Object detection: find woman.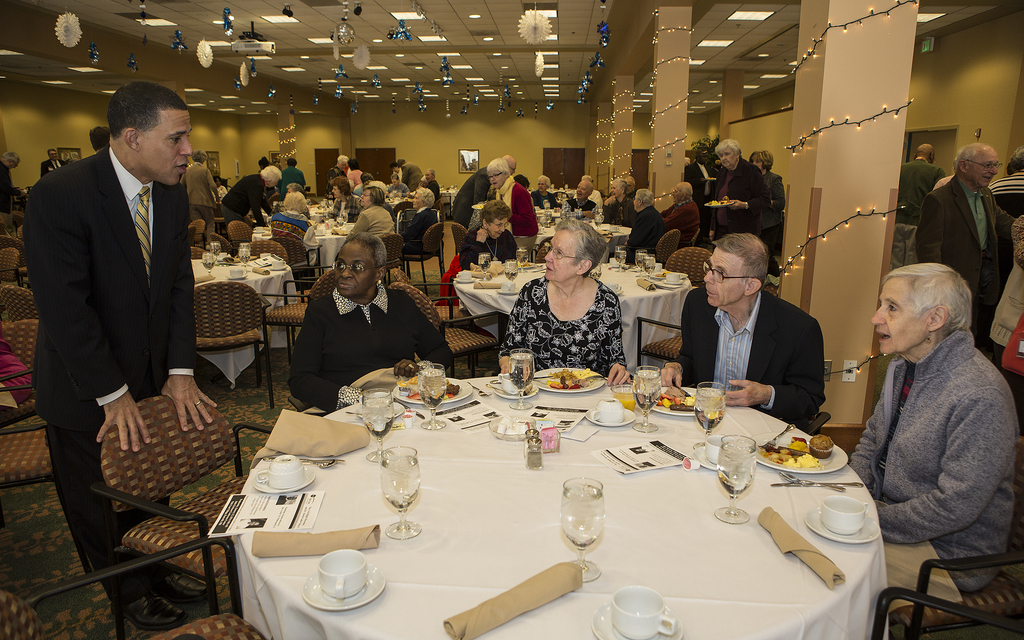
box(703, 141, 769, 237).
